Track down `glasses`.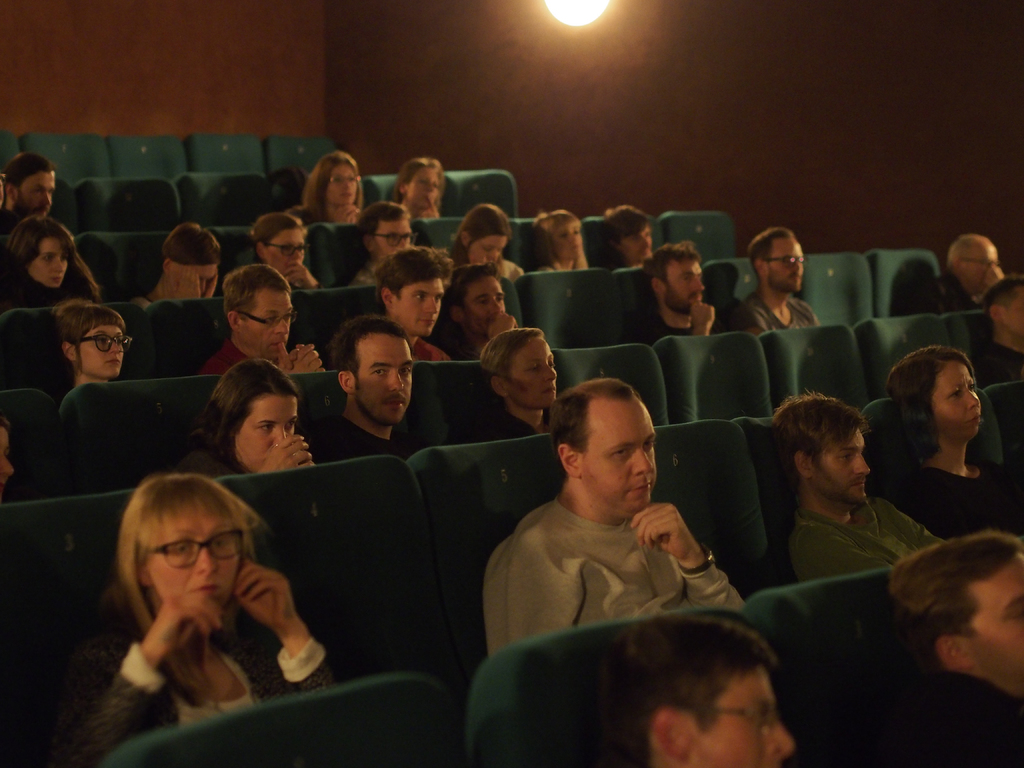
Tracked to 954 254 999 268.
